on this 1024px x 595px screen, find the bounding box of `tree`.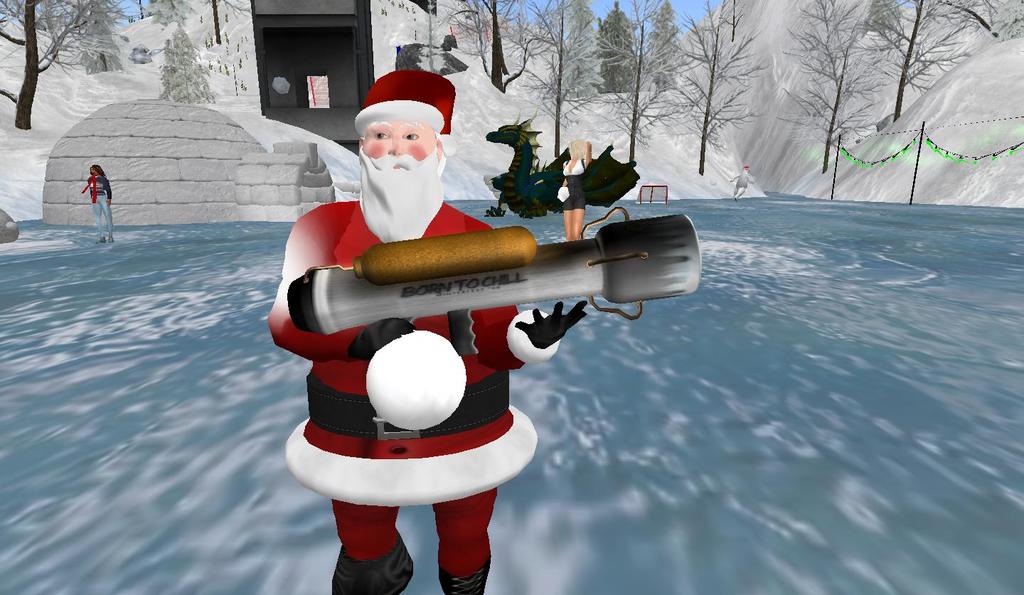
Bounding box: <box>0,0,95,133</box>.
